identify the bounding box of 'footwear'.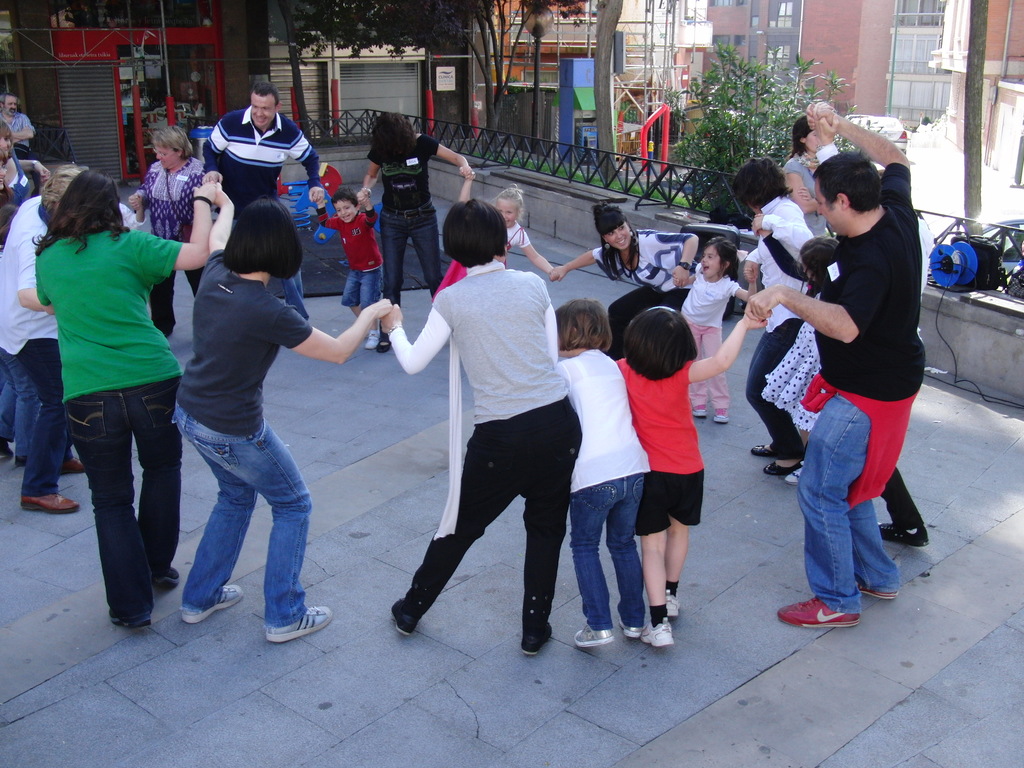
<bbox>186, 586, 244, 623</bbox>.
